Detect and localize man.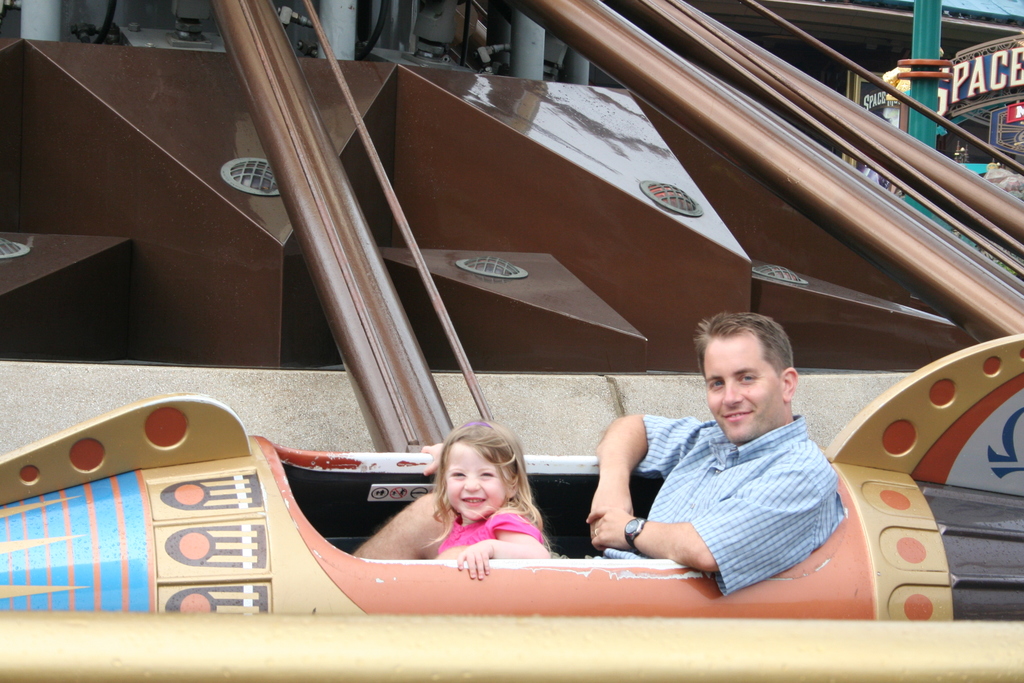
Localized at bbox=(495, 343, 856, 601).
